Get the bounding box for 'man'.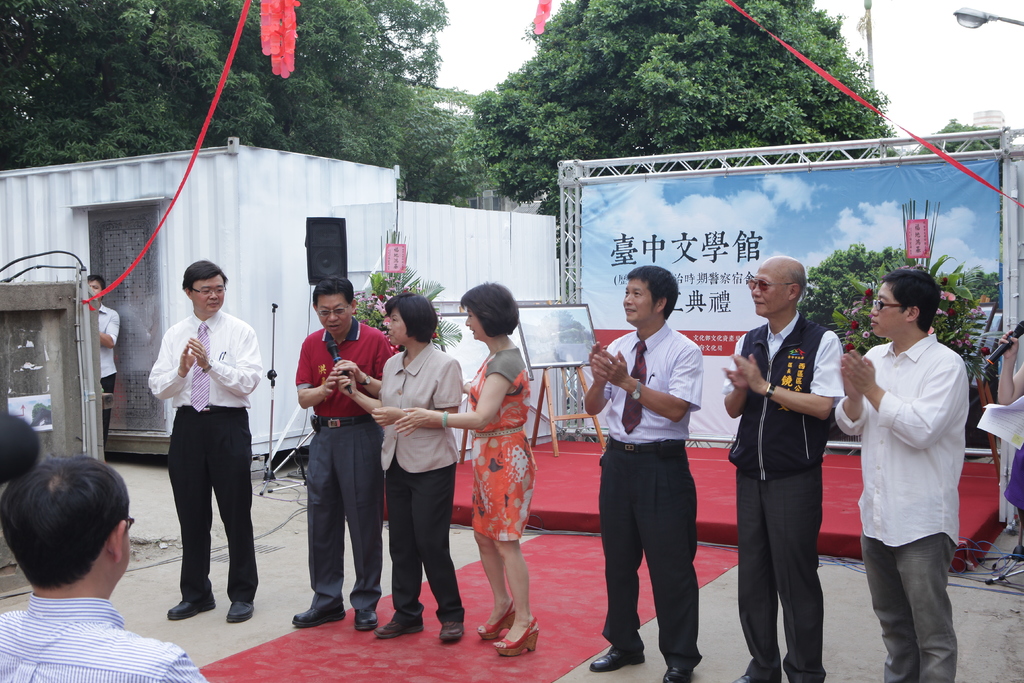
x1=577, y1=262, x2=700, y2=682.
